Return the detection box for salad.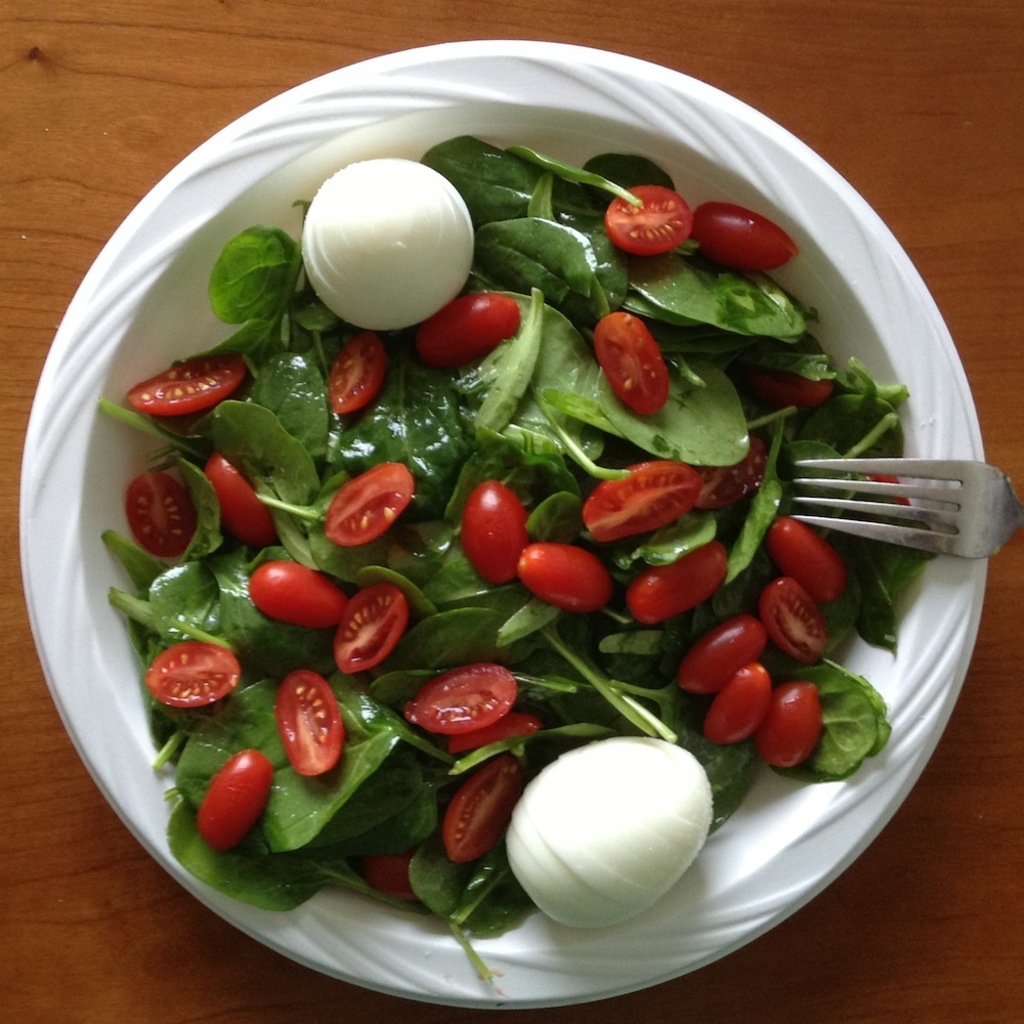
[99, 133, 956, 994].
